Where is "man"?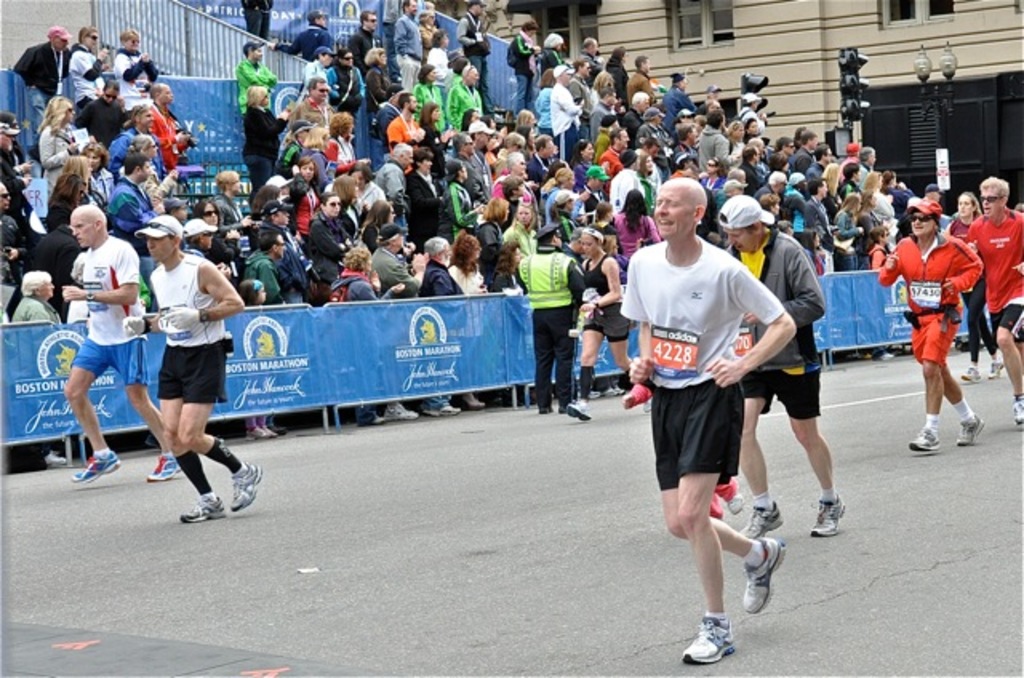
(left=525, top=134, right=555, bottom=203).
